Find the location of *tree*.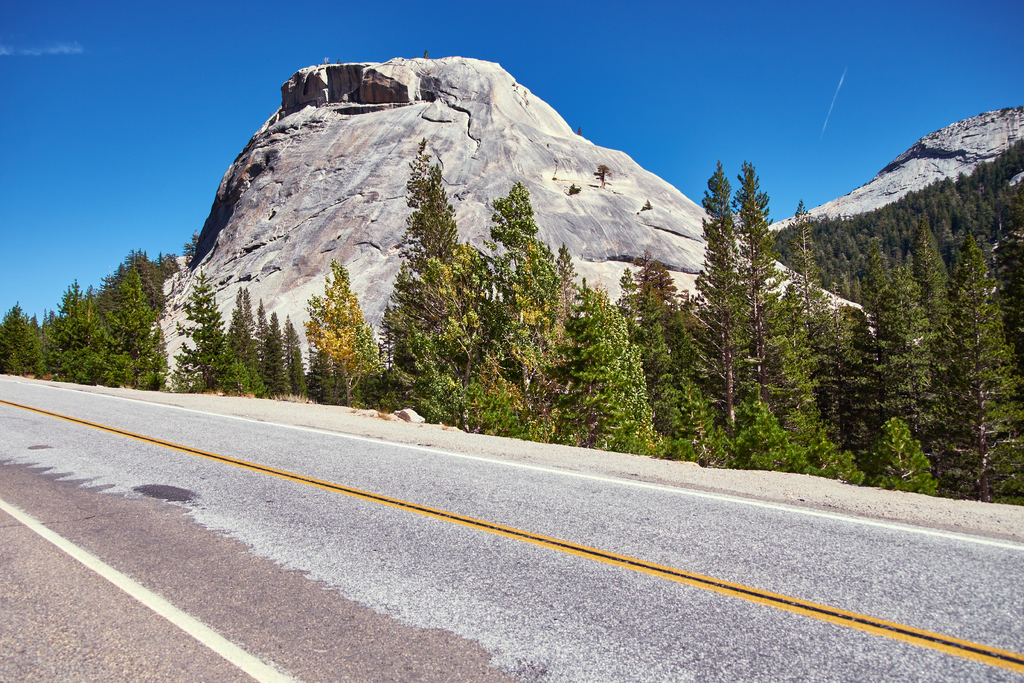
Location: (x1=943, y1=243, x2=1023, y2=509).
